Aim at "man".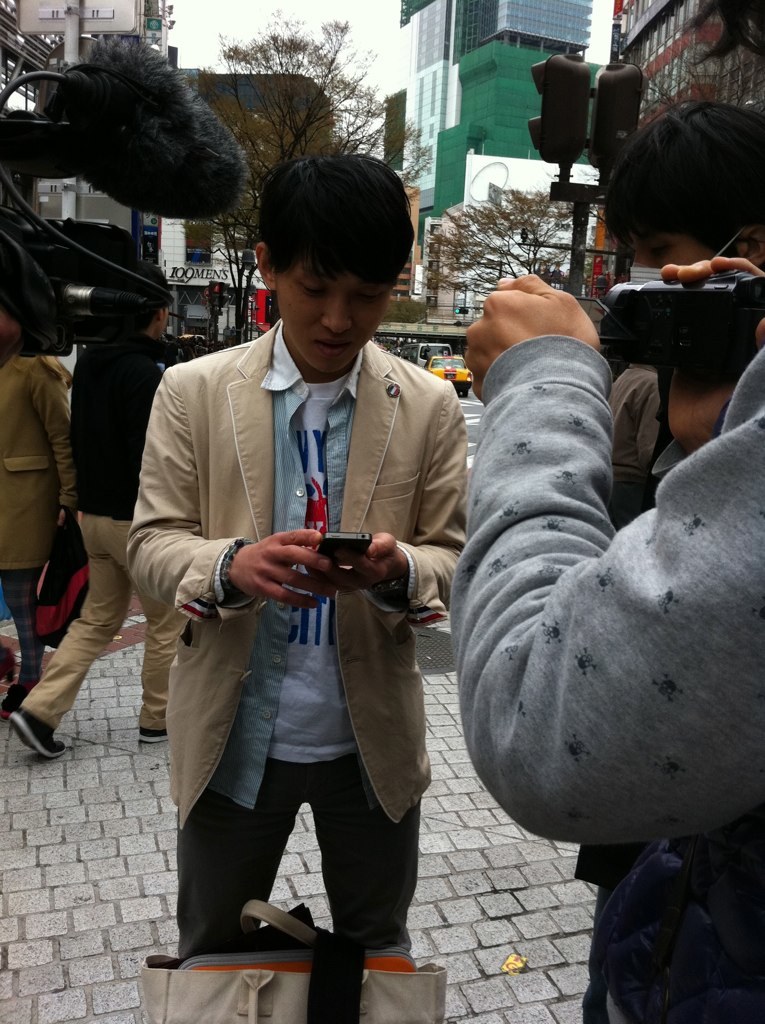
Aimed at <bbox>2, 260, 179, 766</bbox>.
